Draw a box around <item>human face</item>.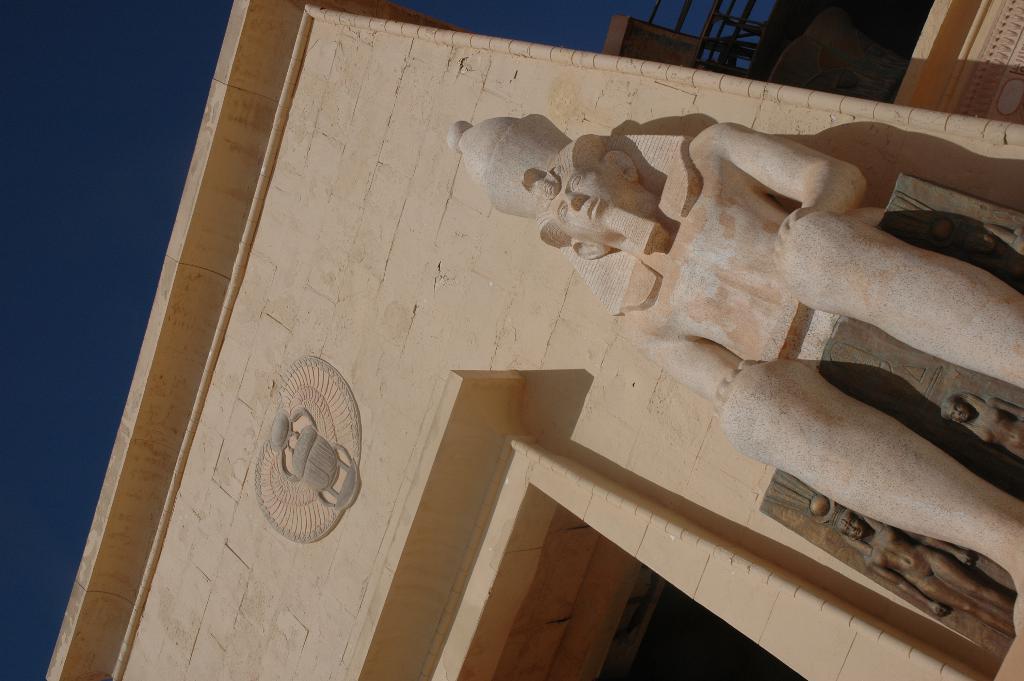
region(550, 168, 646, 254).
